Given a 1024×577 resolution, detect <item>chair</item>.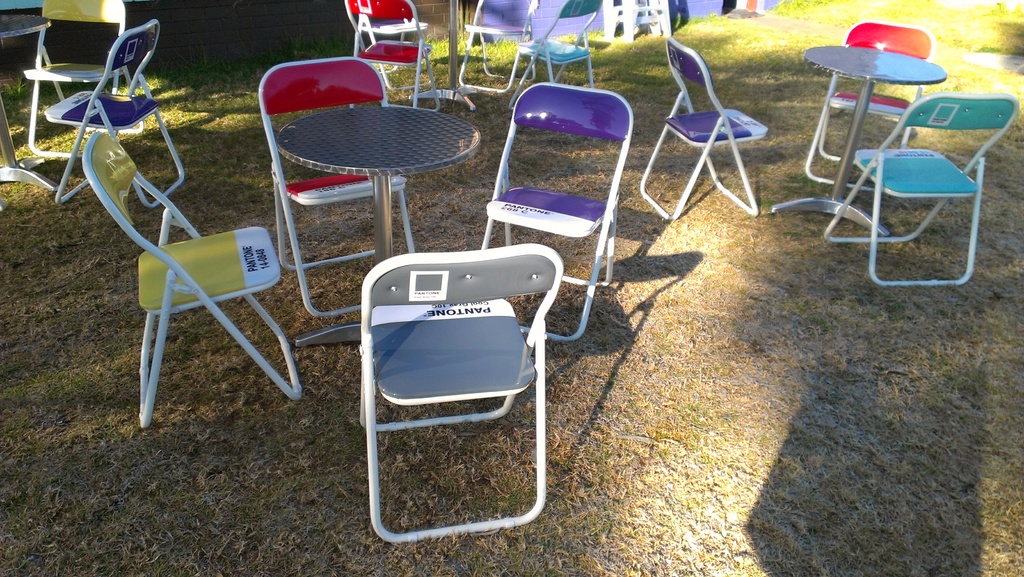
<box>29,0,147,162</box>.
